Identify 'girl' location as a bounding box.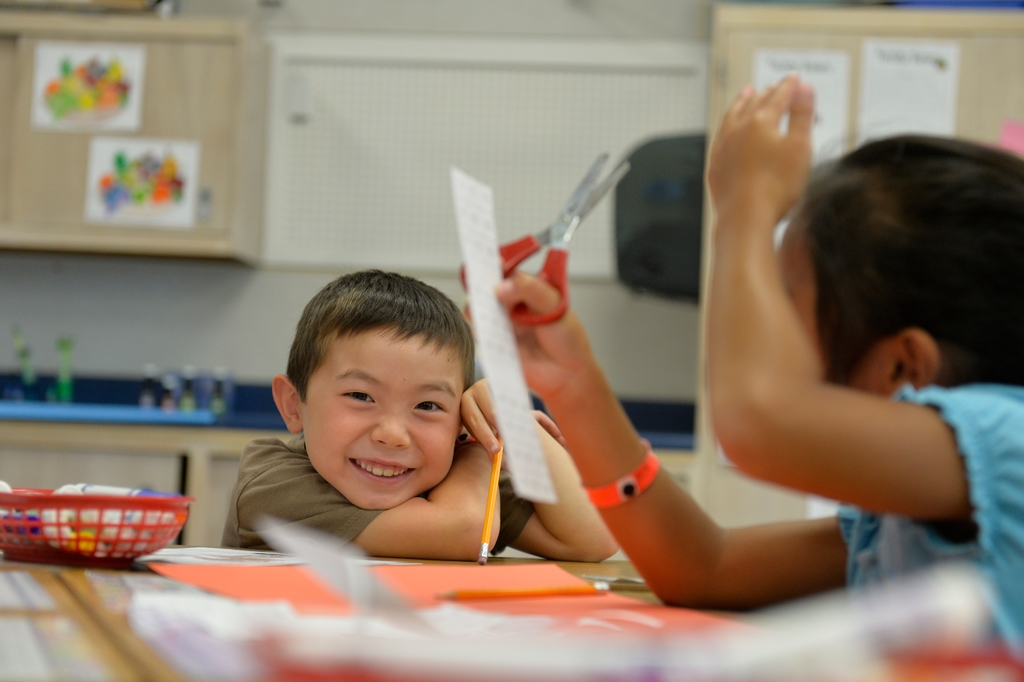
crop(455, 69, 1023, 672).
